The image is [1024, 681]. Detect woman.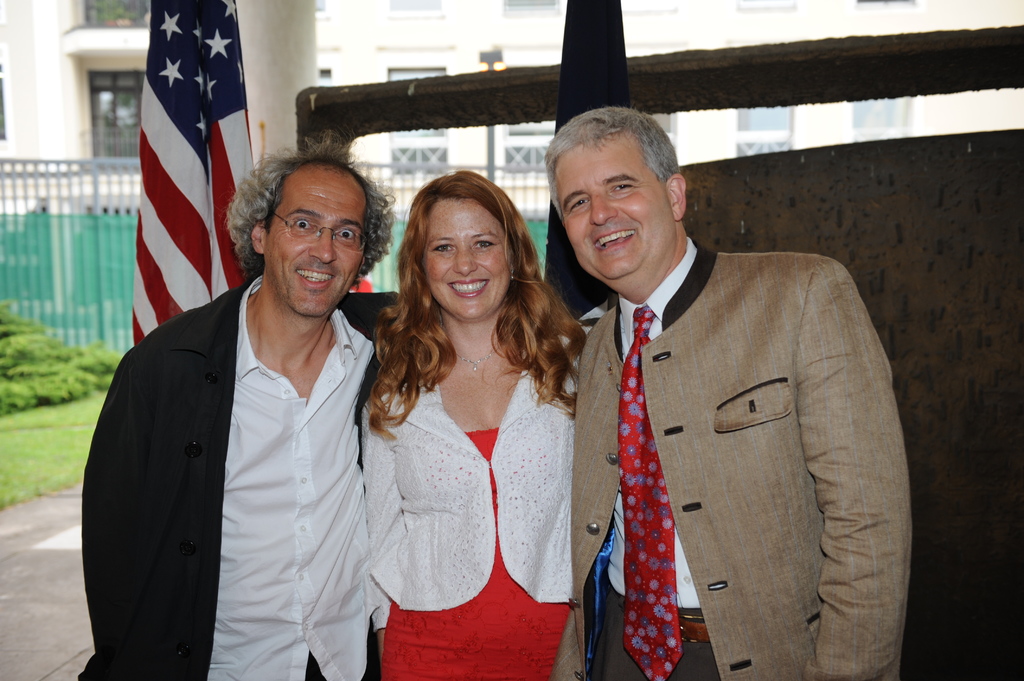
Detection: box(355, 171, 588, 680).
